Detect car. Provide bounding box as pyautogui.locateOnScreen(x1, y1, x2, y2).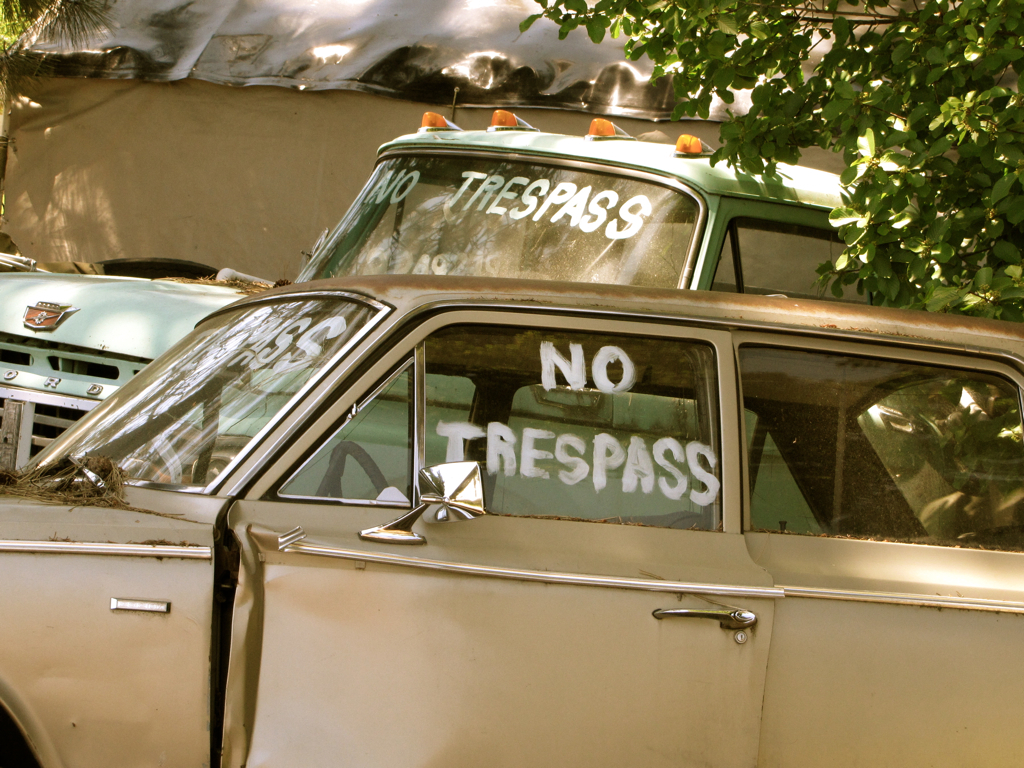
pyautogui.locateOnScreen(0, 275, 1023, 767).
